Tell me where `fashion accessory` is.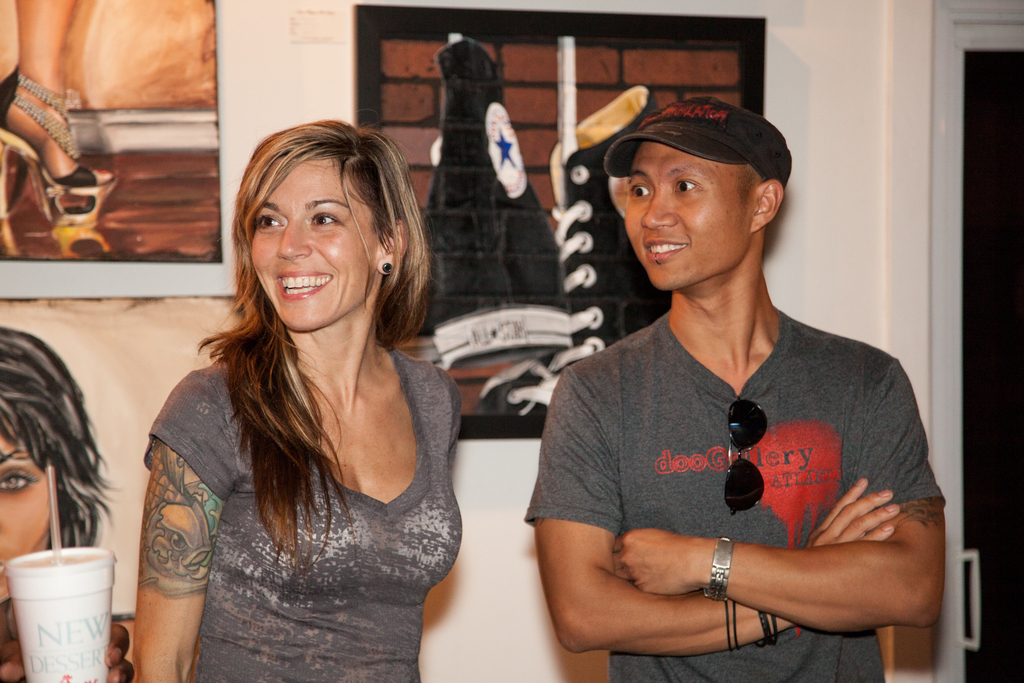
`fashion accessory` is at bbox=[97, 170, 110, 177].
